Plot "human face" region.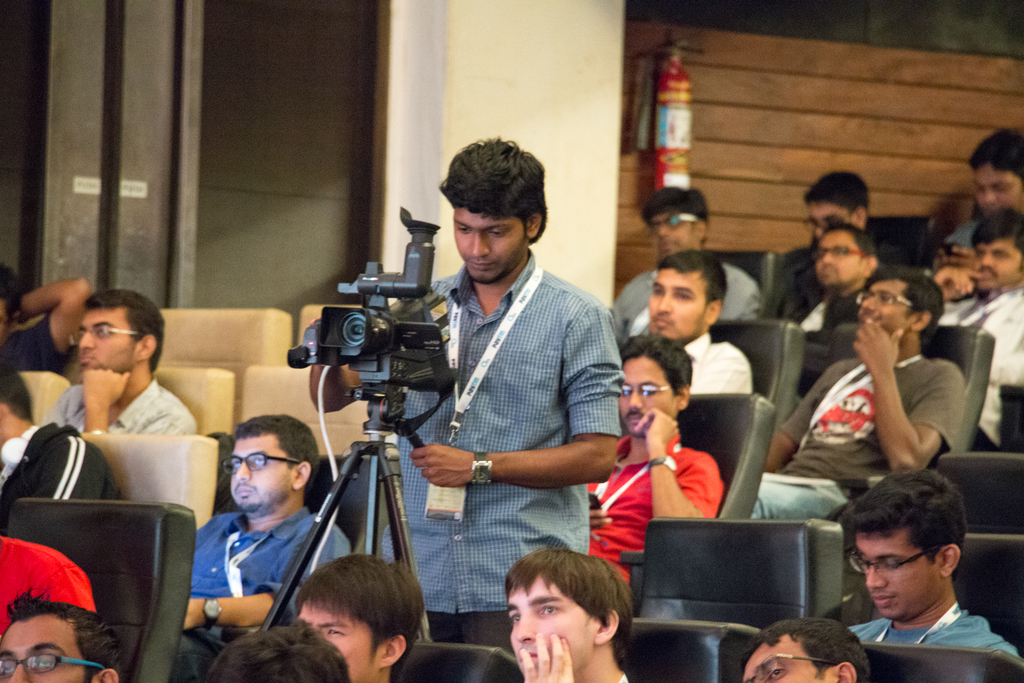
Plotted at (left=804, top=204, right=854, bottom=241).
